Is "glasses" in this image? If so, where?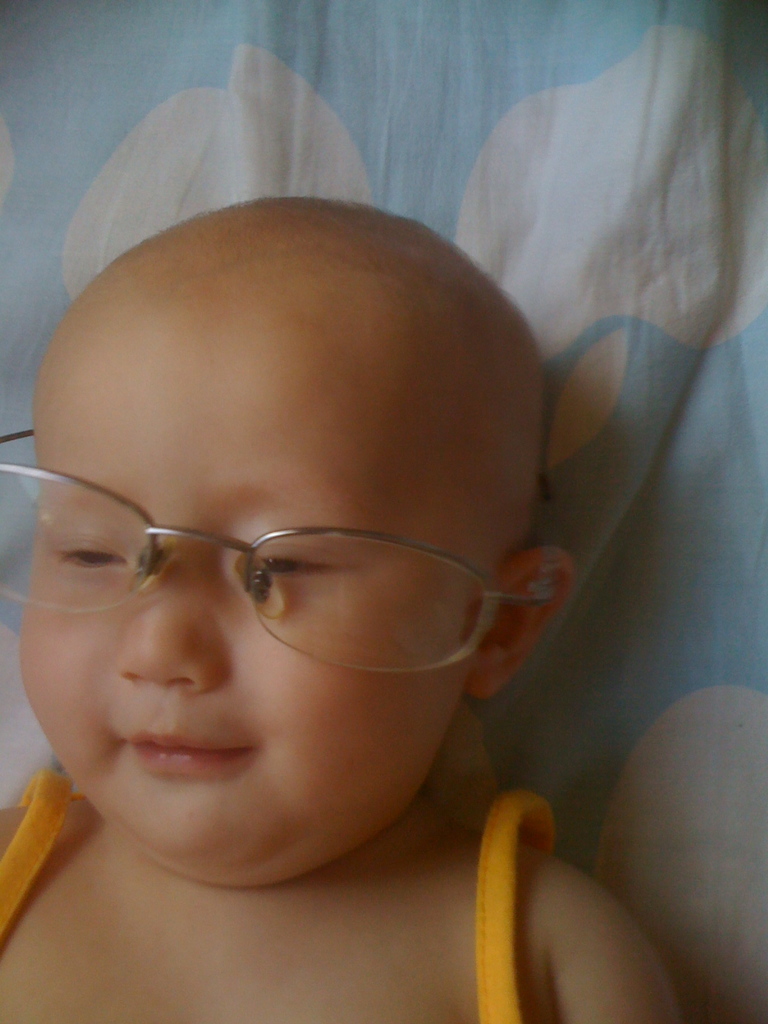
Yes, at pyautogui.locateOnScreen(26, 431, 527, 639).
